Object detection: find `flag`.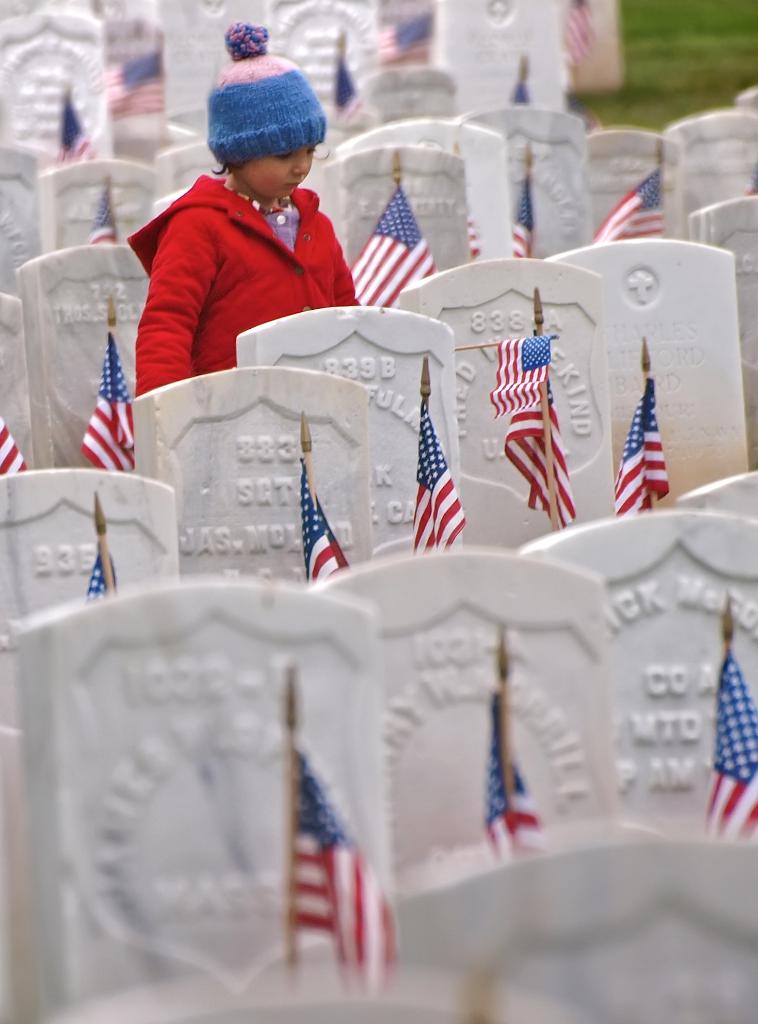
414, 415, 476, 556.
